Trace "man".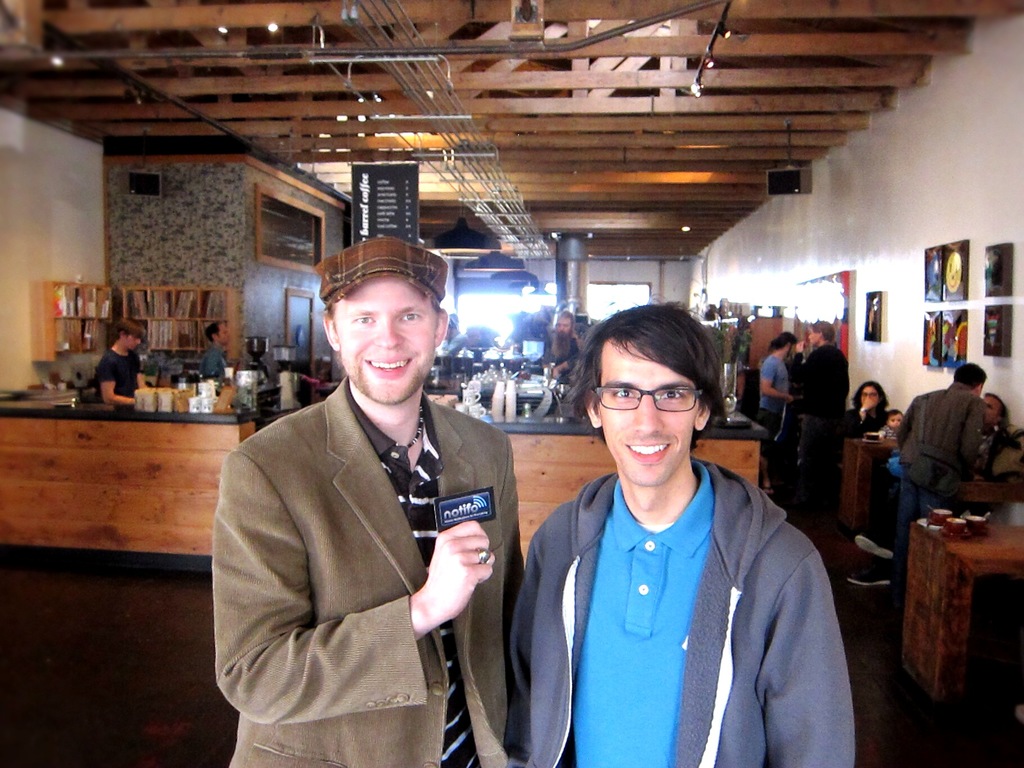
Traced to crop(99, 318, 146, 400).
